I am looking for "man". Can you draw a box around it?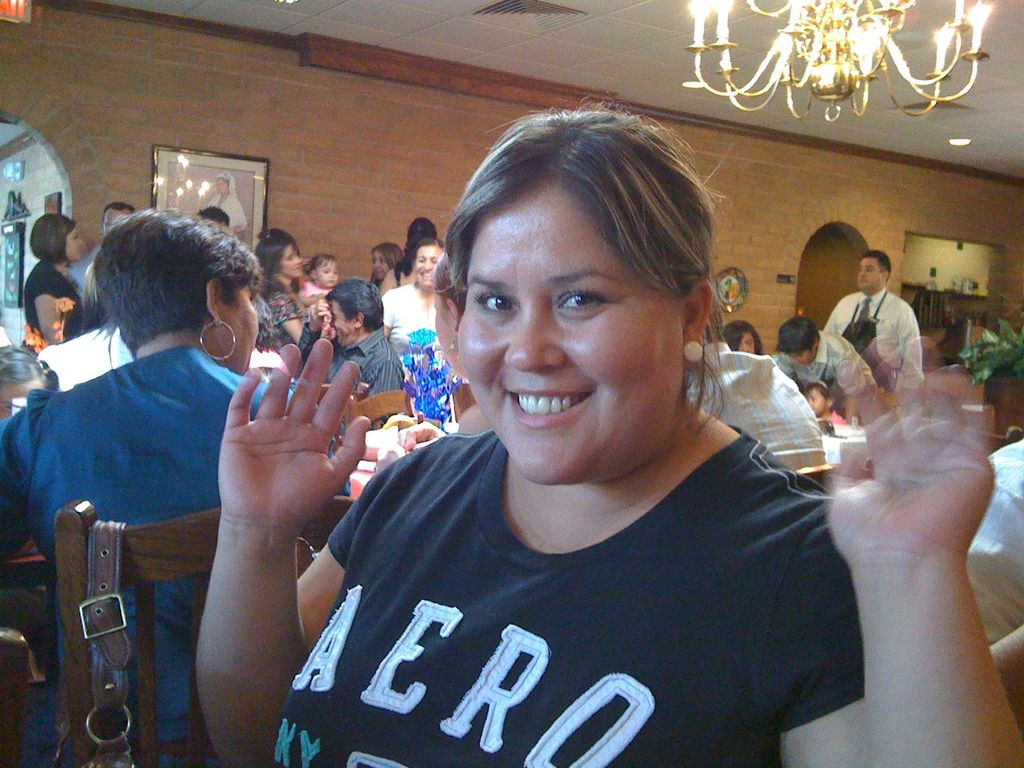
Sure, the bounding box is pyautogui.locateOnScreen(823, 244, 919, 383).
